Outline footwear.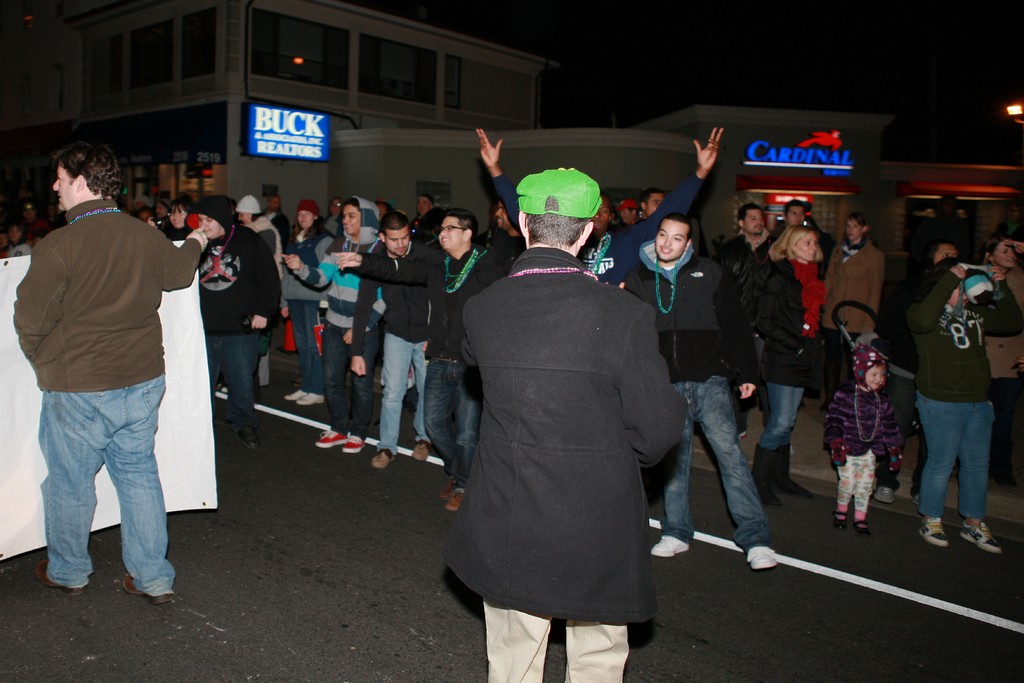
Outline: 856 517 869 535.
